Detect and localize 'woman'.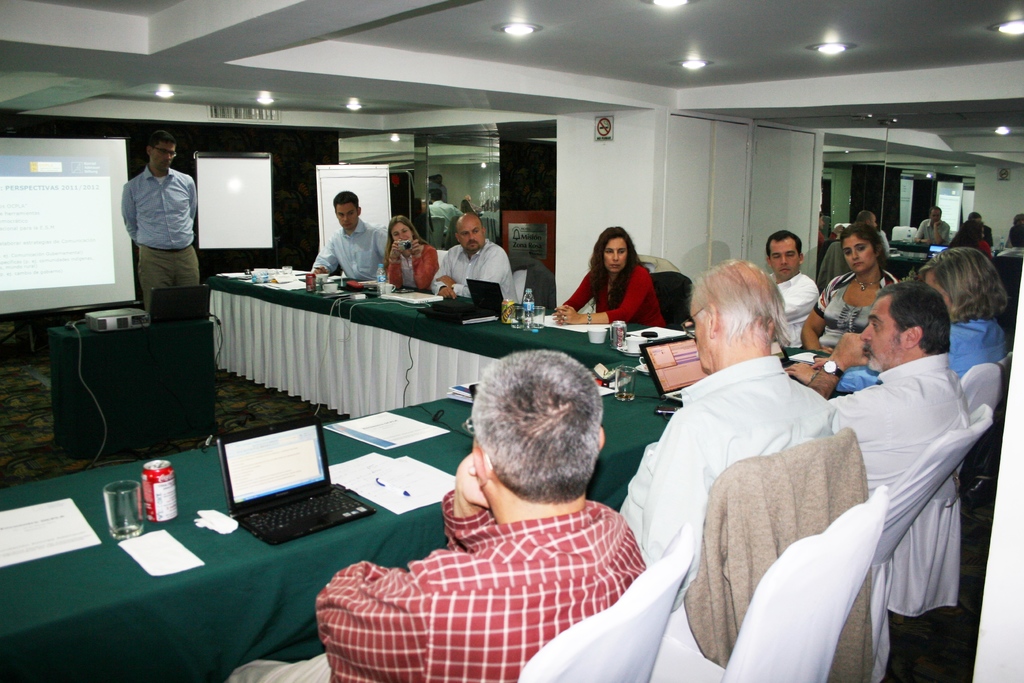
Localized at bbox=(797, 226, 892, 354).
